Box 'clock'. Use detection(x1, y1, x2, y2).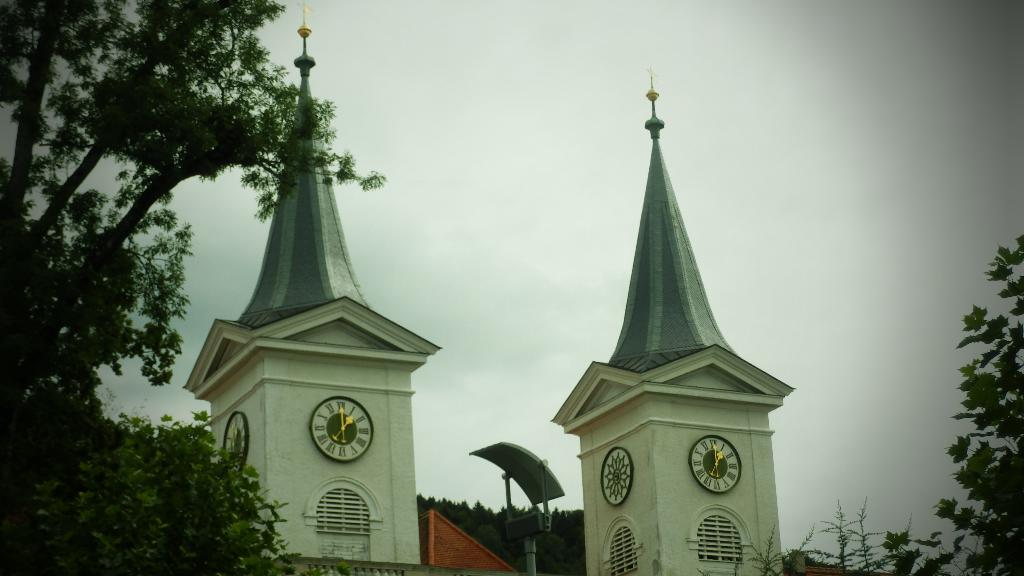
detection(308, 397, 373, 467).
